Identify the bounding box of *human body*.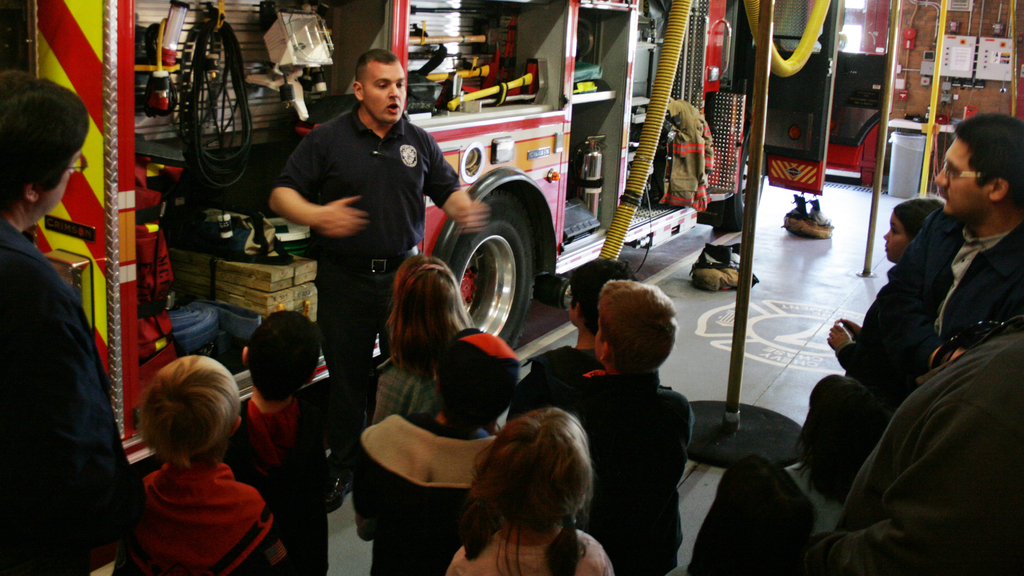
[left=99, top=339, right=271, bottom=575].
